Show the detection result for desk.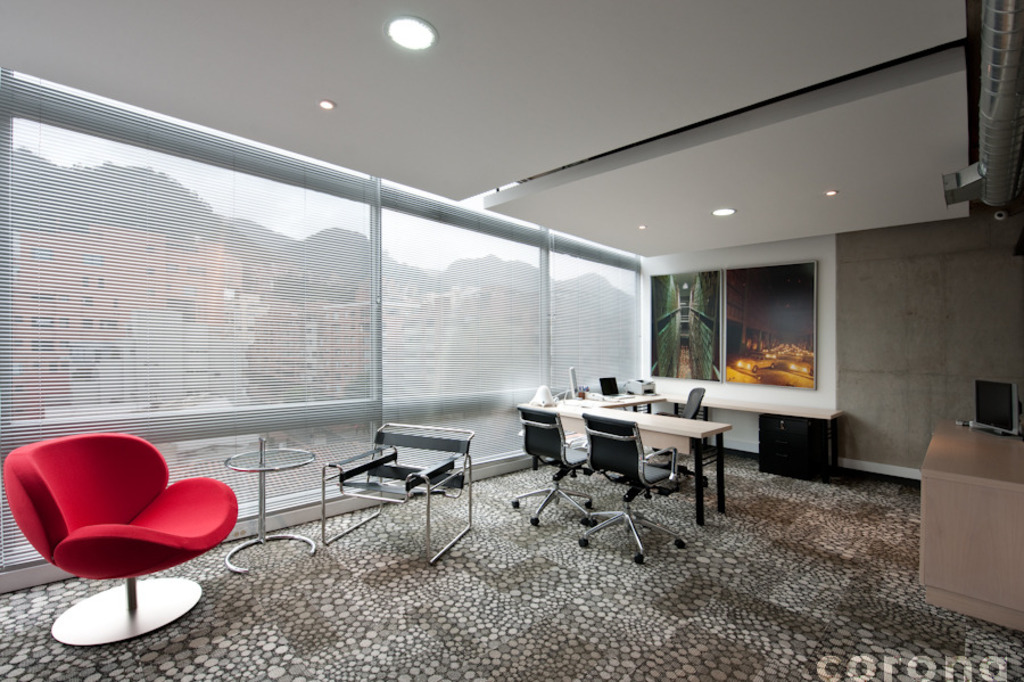
l=521, t=389, r=746, b=513.
